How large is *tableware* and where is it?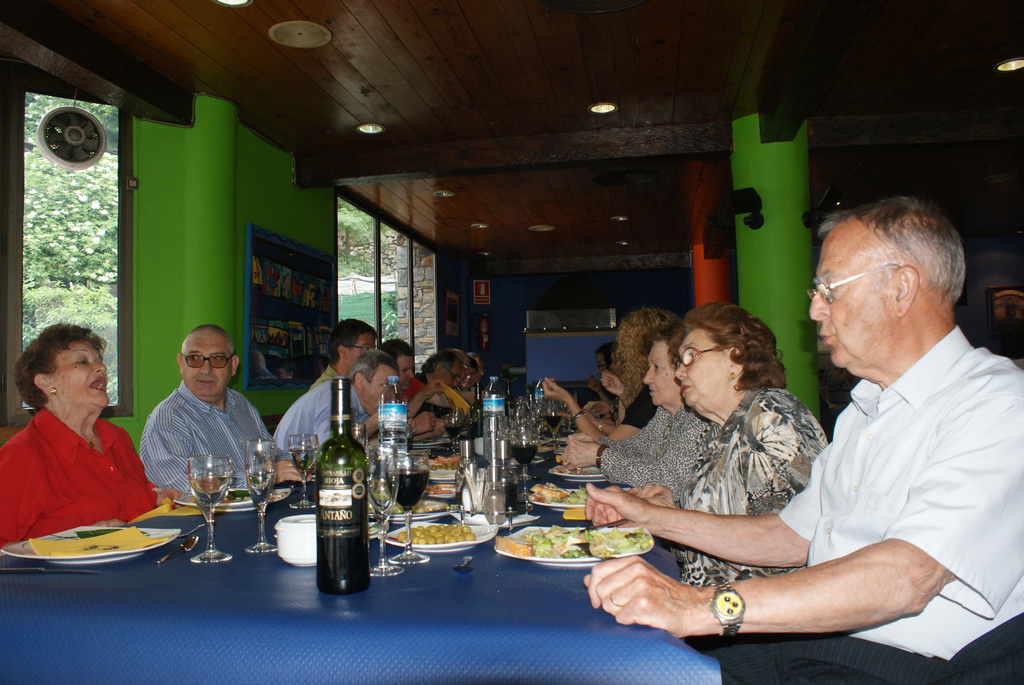
Bounding box: x1=425 y1=484 x2=461 y2=499.
